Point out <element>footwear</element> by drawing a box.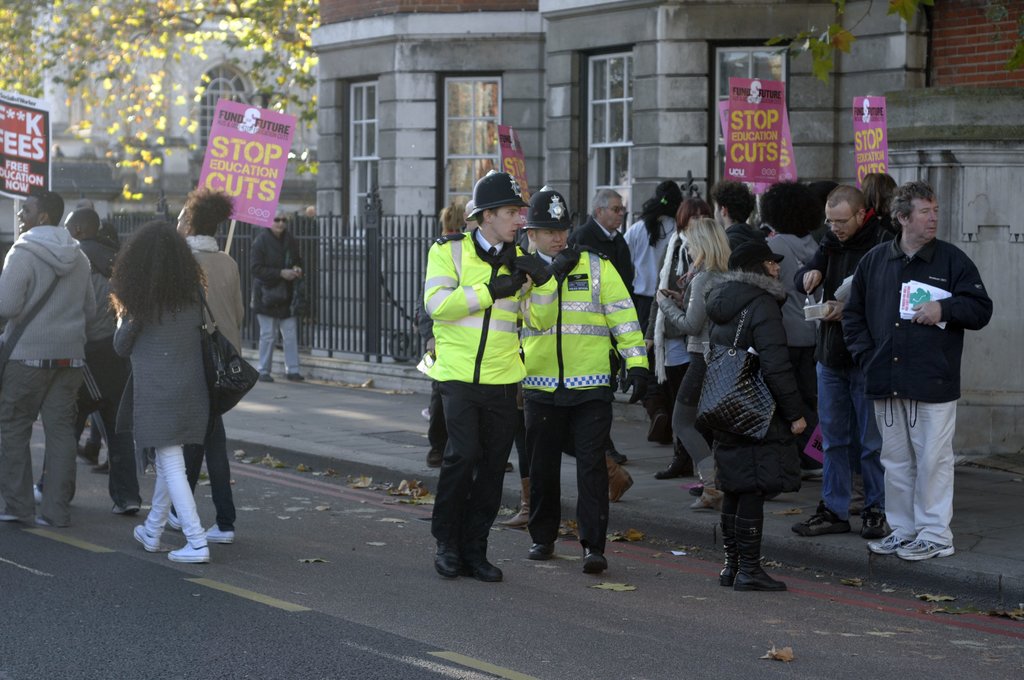
crop(132, 526, 161, 555).
